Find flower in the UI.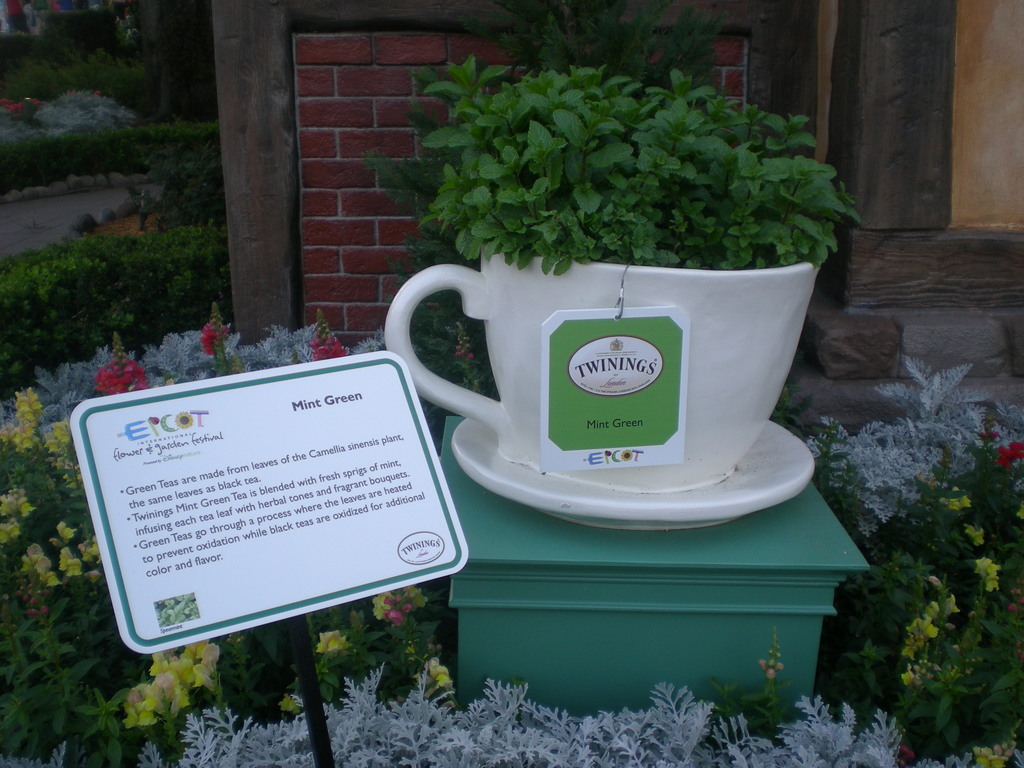
UI element at detection(311, 627, 351, 657).
